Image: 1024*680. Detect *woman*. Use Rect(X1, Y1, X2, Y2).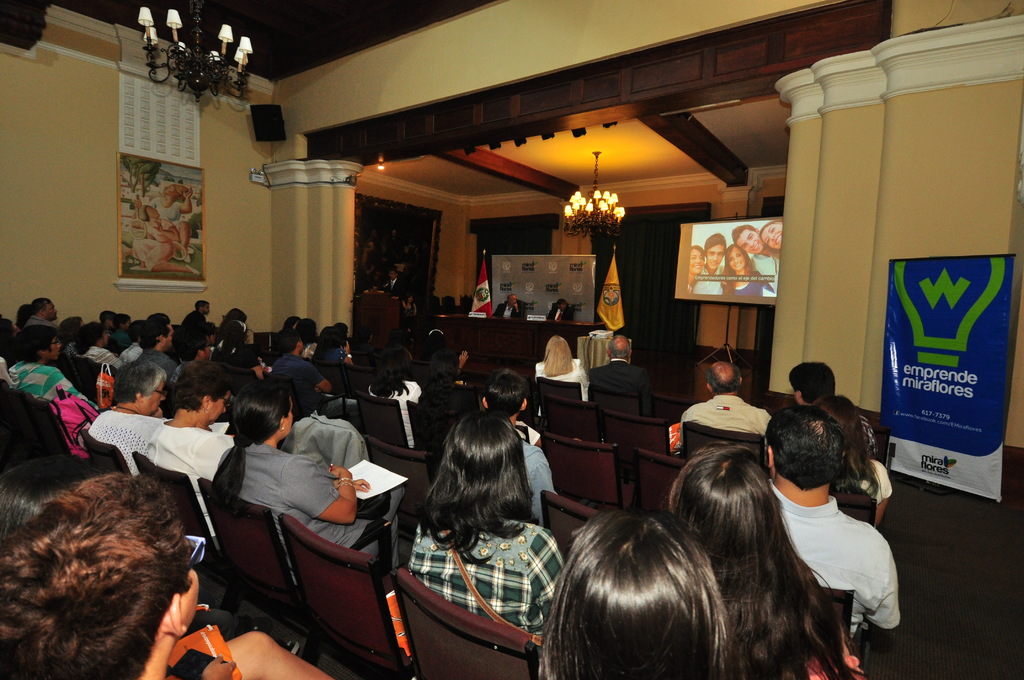
Rect(353, 344, 429, 452).
